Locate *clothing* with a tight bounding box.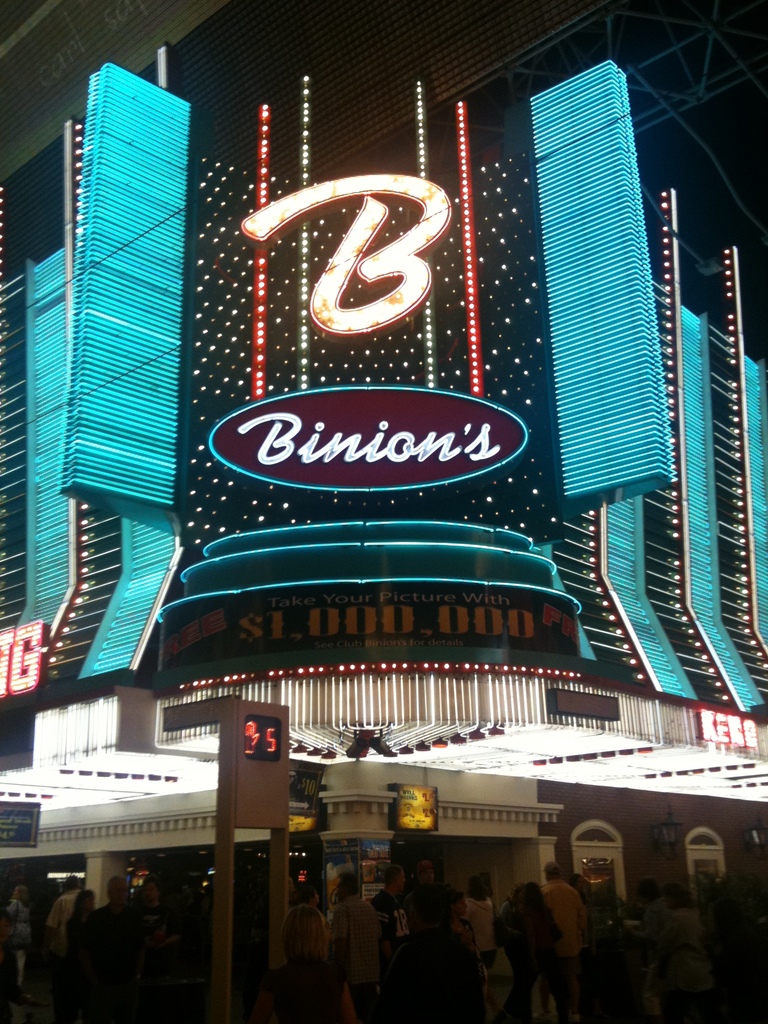
465/899/501/952.
